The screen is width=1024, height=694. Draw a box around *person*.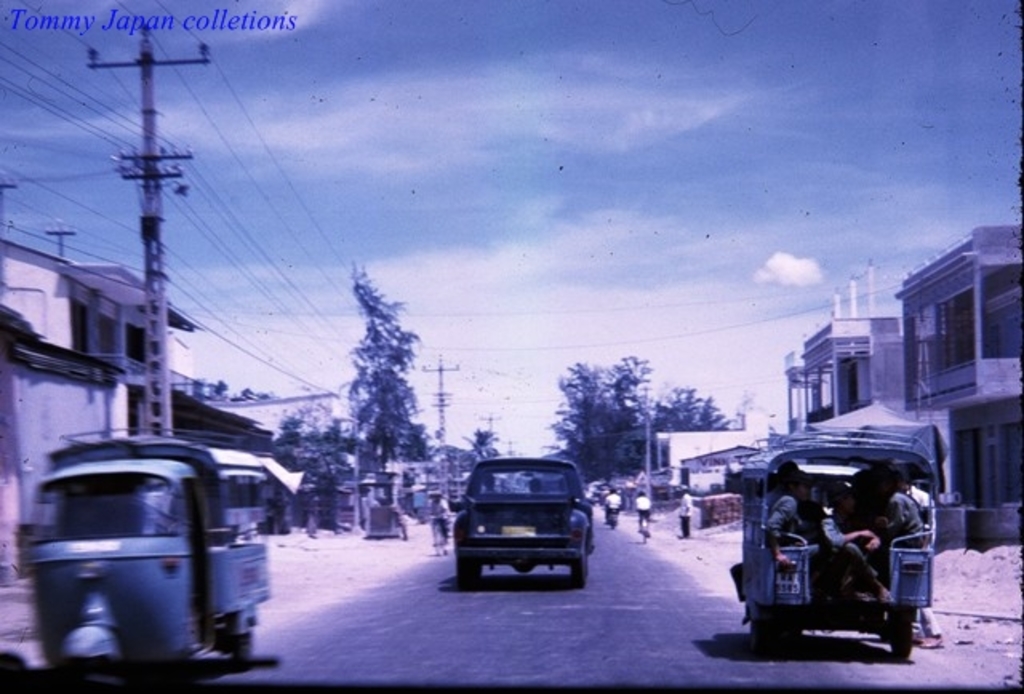
<region>677, 488, 696, 542</region>.
